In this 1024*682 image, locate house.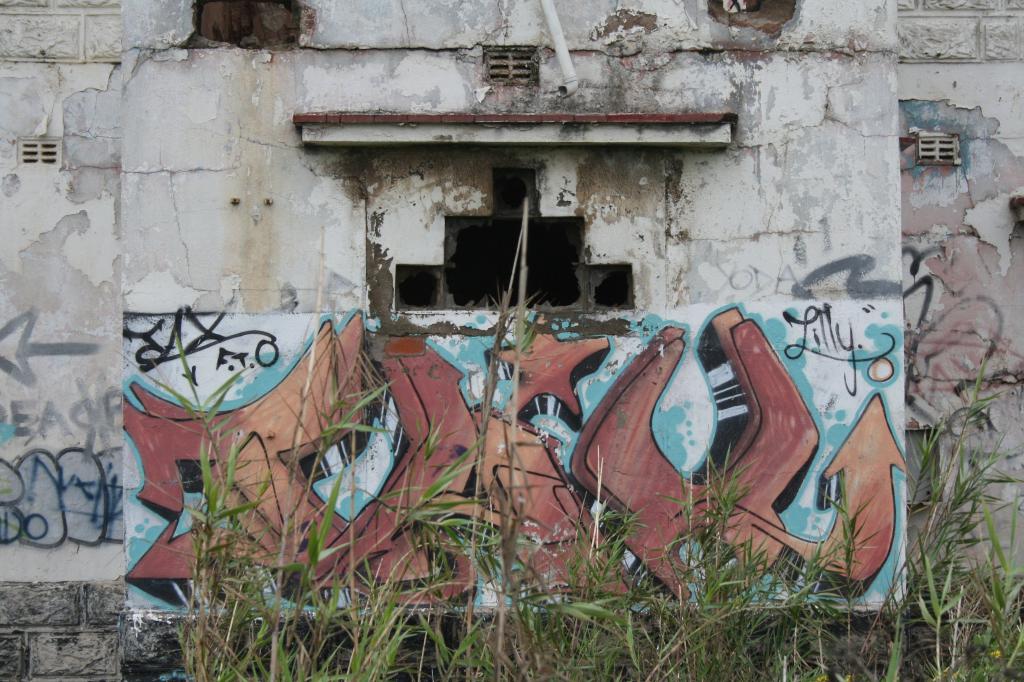
Bounding box: 0/0/1023/681.
